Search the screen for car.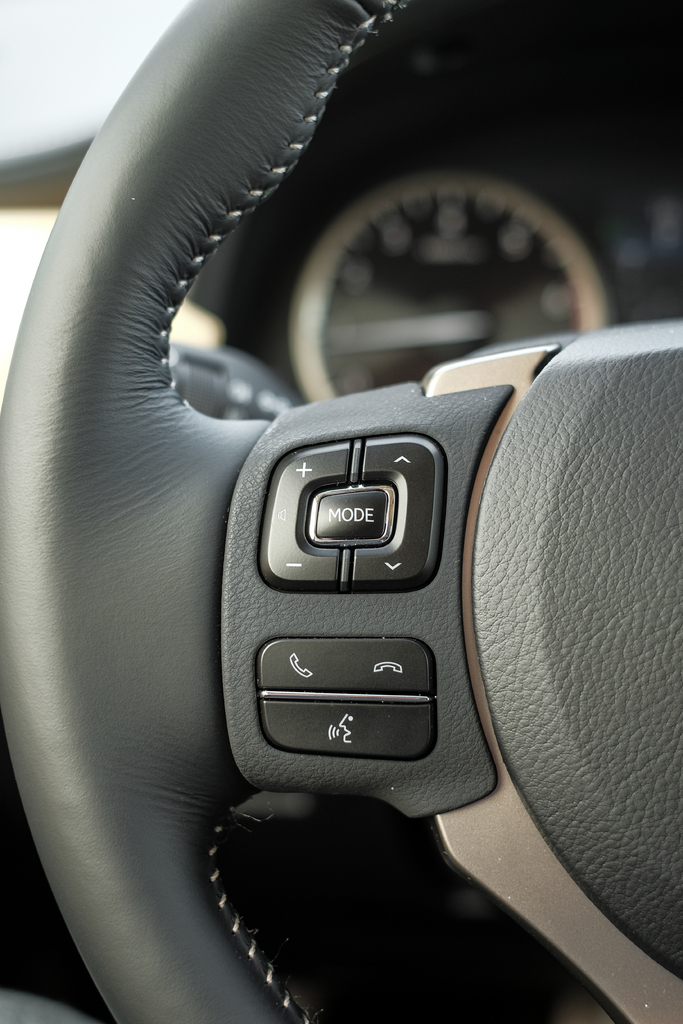
Found at bbox=[3, 0, 682, 1023].
